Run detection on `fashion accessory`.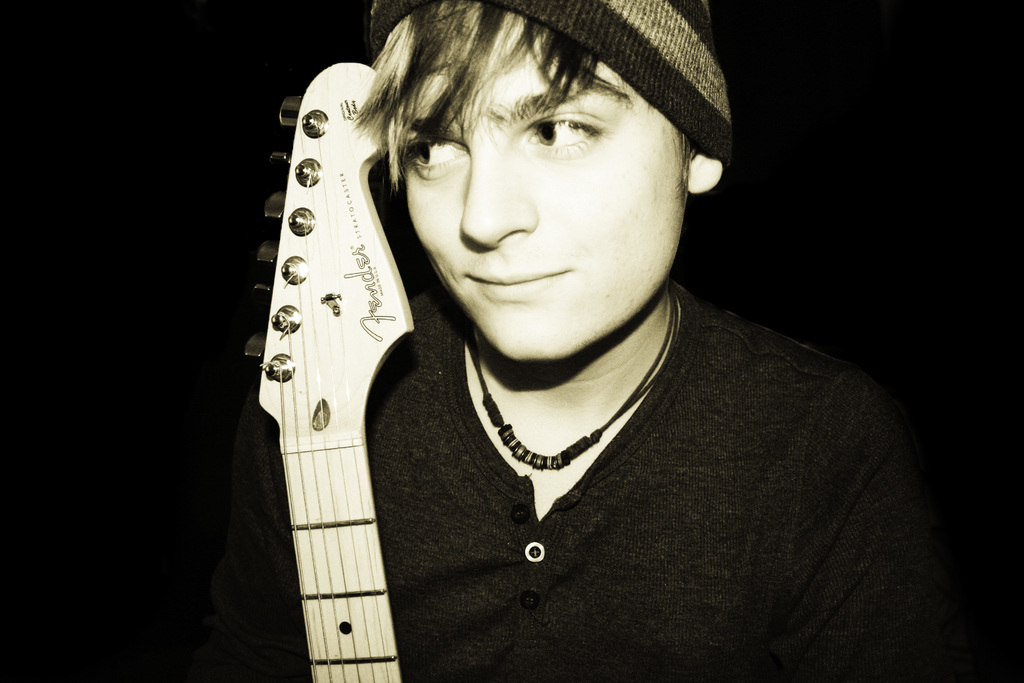
Result: locate(464, 288, 681, 468).
